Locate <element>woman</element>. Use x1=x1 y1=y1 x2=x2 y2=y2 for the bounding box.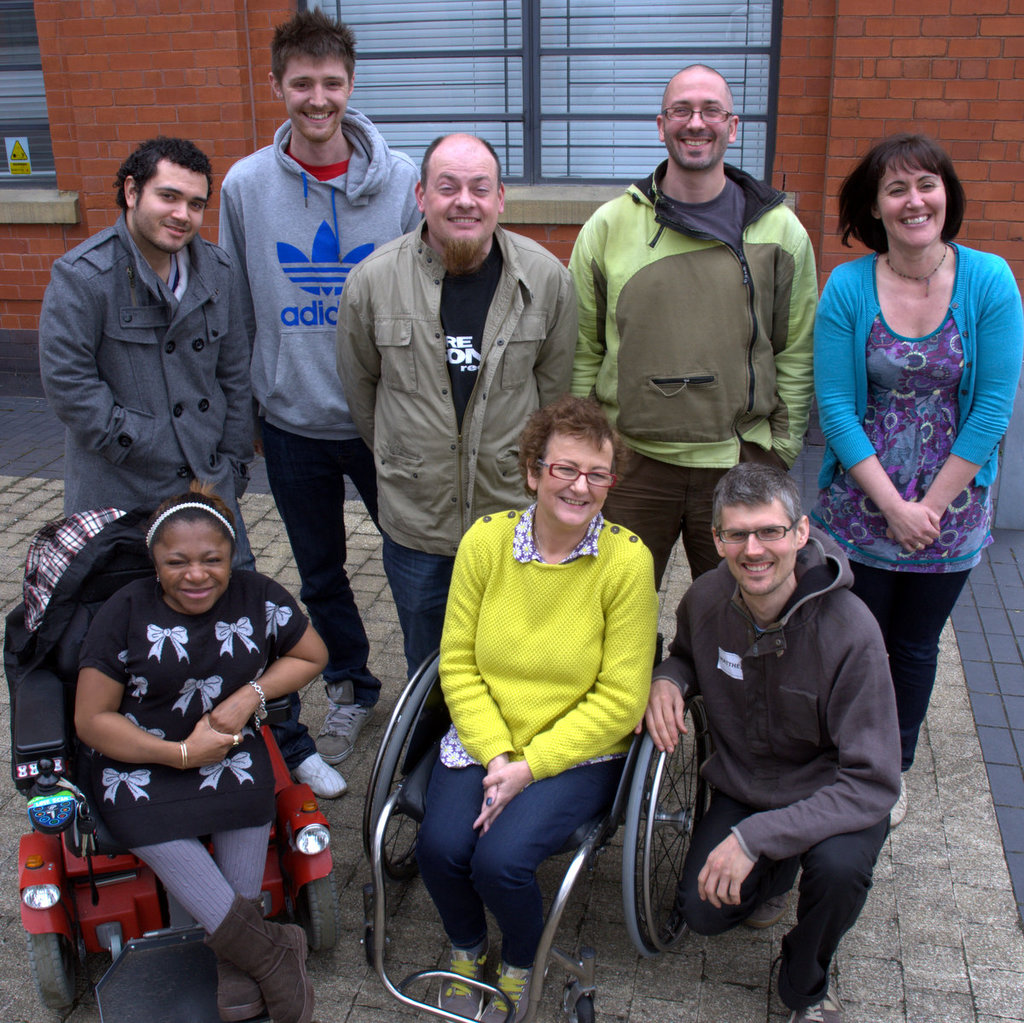
x1=815 y1=117 x2=1009 y2=801.
